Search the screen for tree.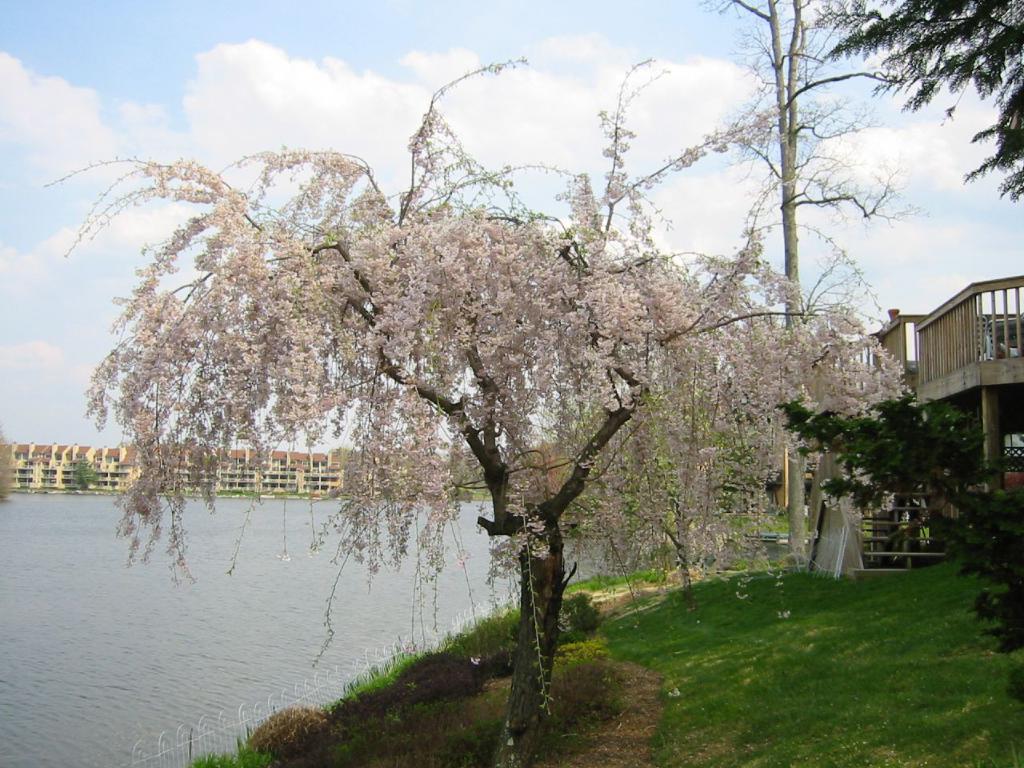
Found at [767,390,998,566].
